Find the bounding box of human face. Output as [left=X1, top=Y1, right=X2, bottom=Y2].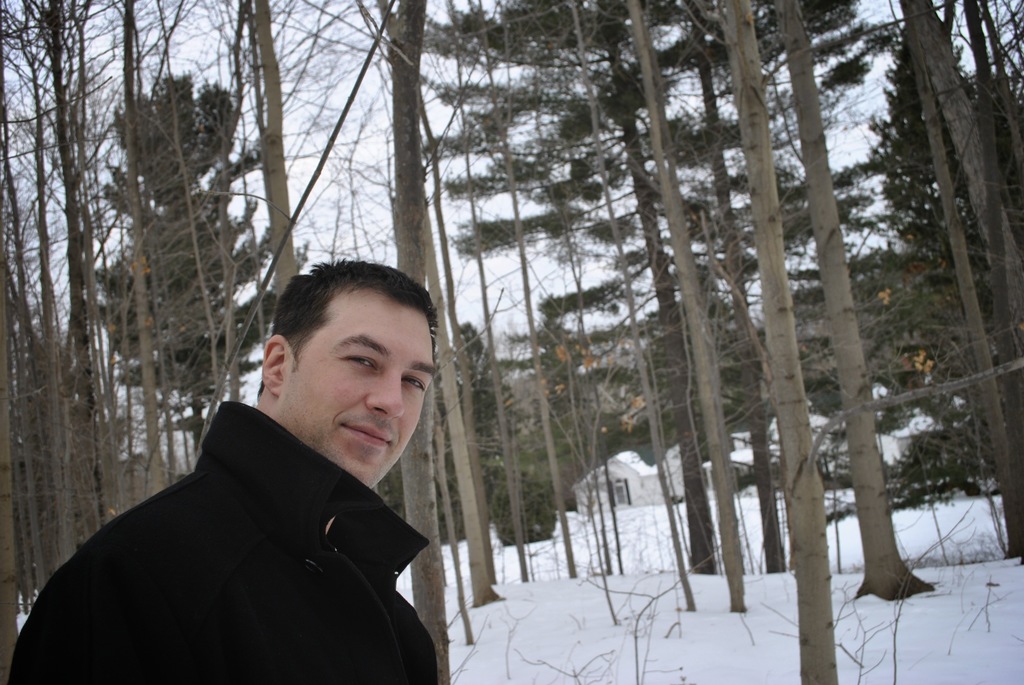
[left=271, top=286, right=437, bottom=493].
